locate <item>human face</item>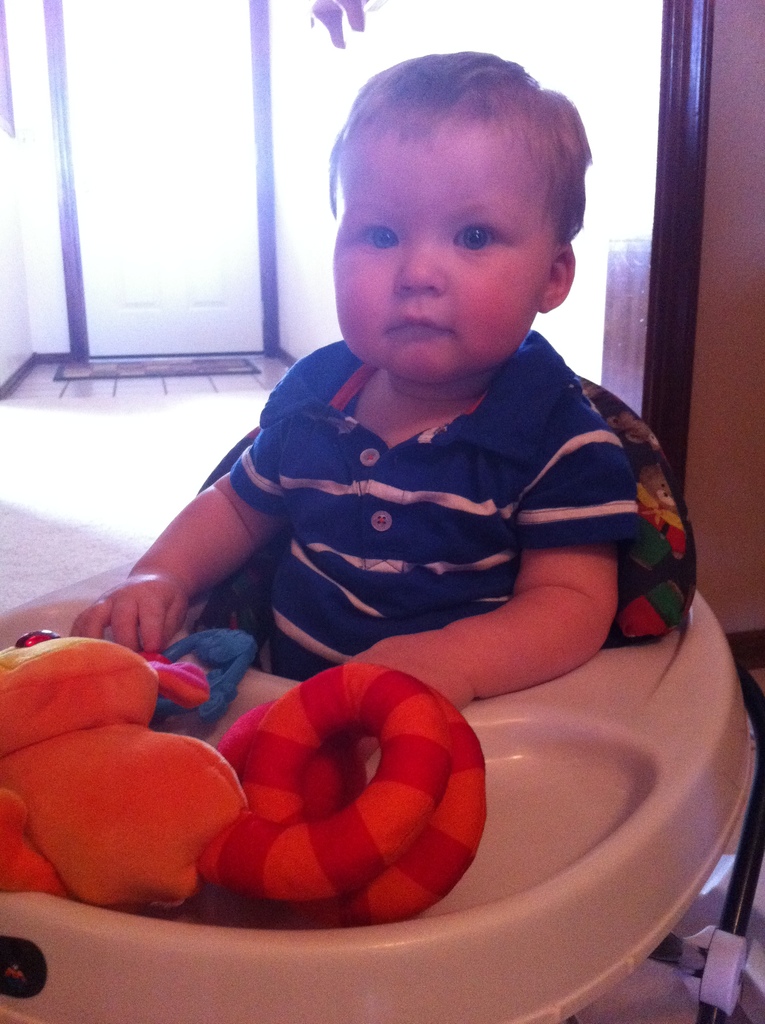
<box>333,127,552,374</box>
